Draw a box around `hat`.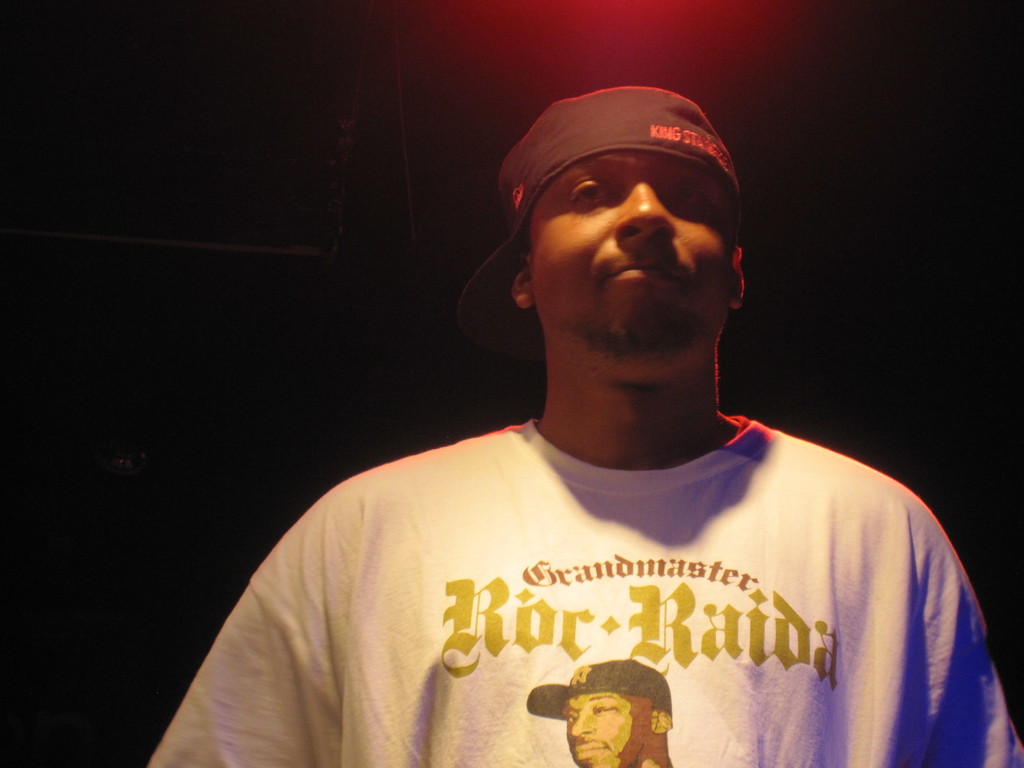
bbox=[455, 85, 744, 364].
